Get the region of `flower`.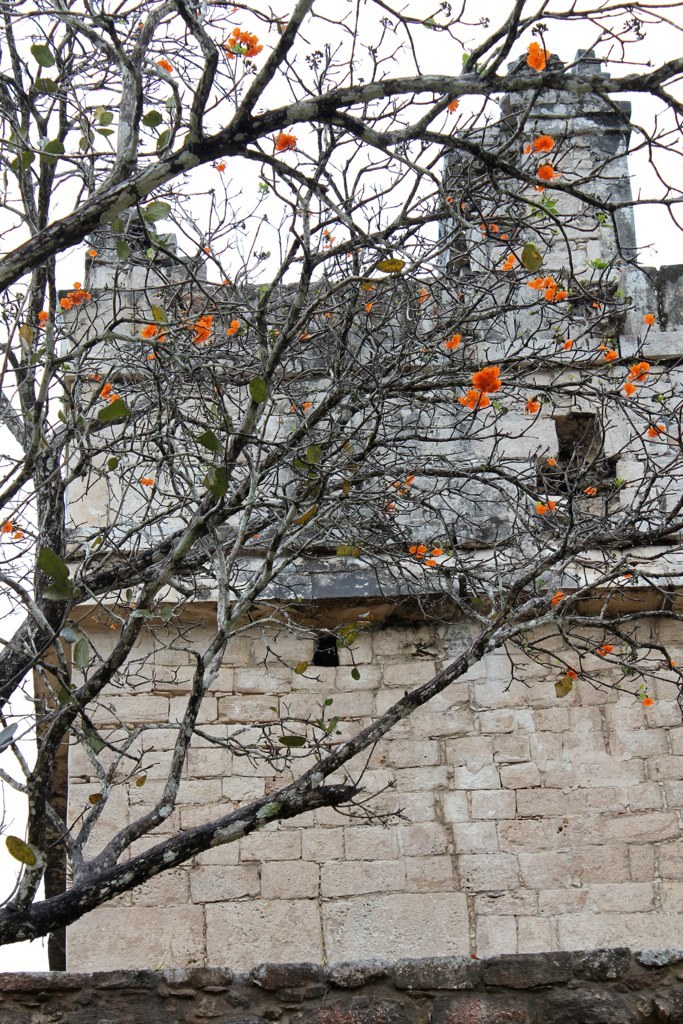
(394, 479, 399, 490).
